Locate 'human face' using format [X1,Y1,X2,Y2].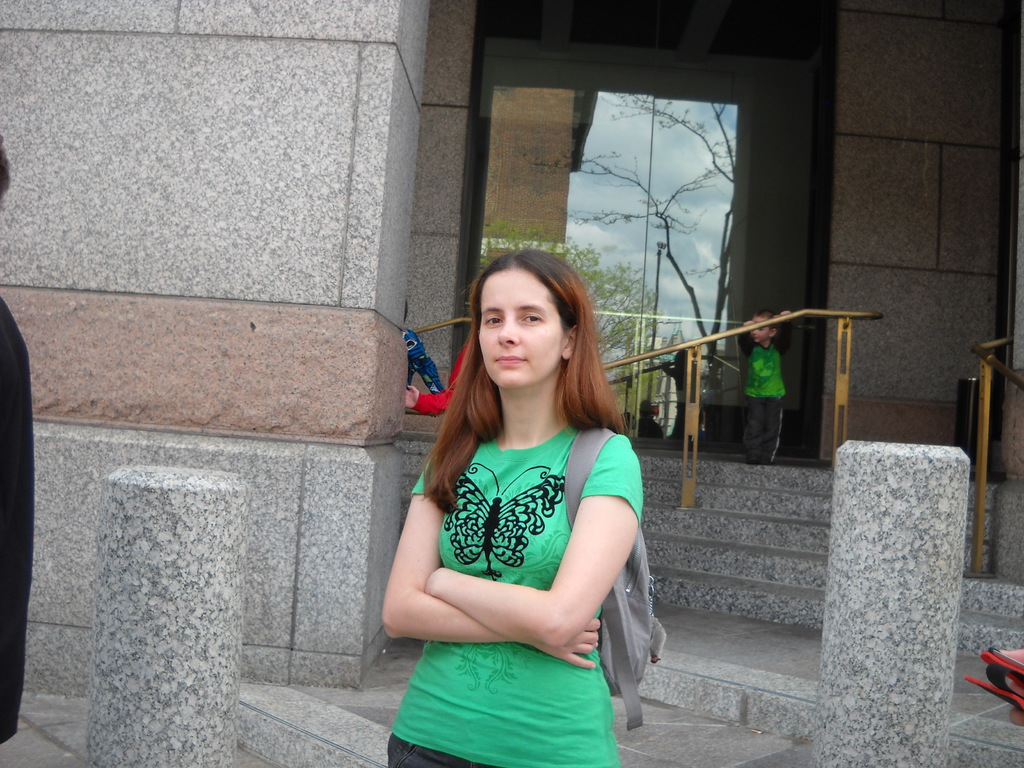
[477,275,562,385].
